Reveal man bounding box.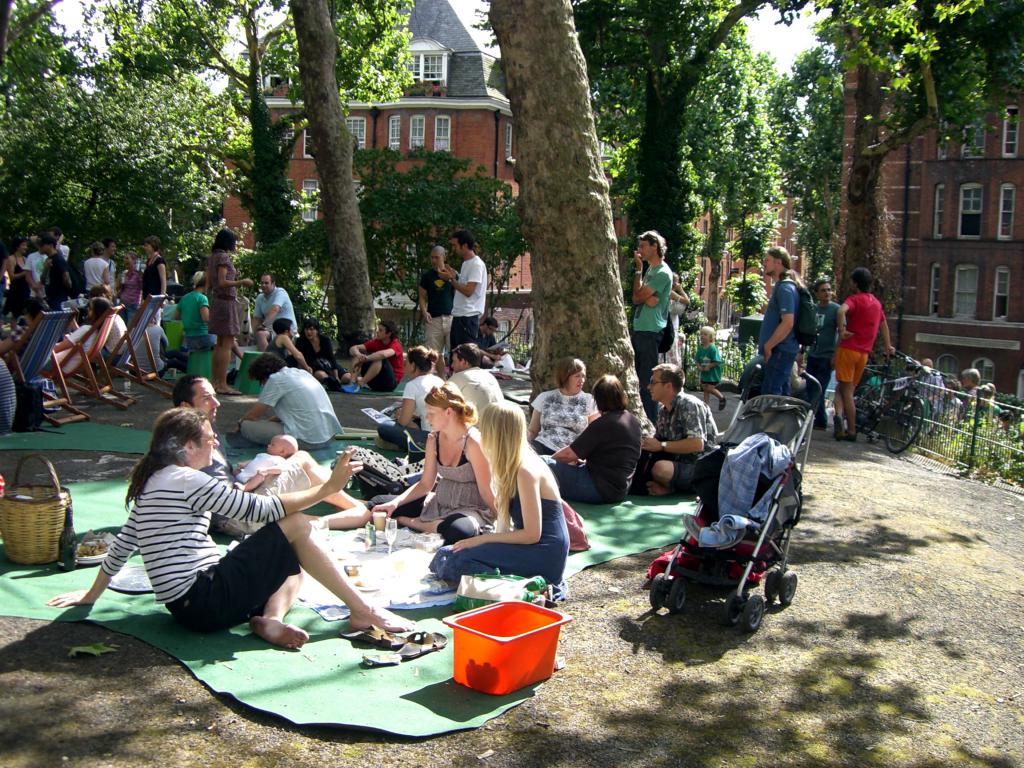
Revealed: (left=419, top=245, right=458, bottom=380).
